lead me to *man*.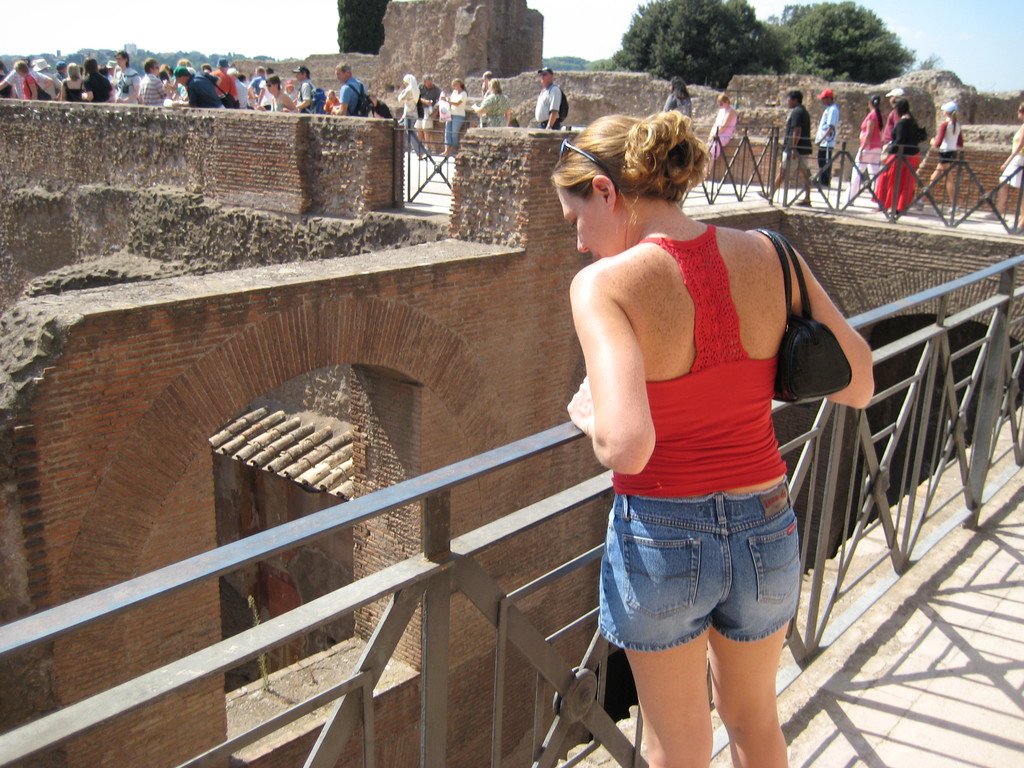
Lead to crop(536, 62, 562, 132).
